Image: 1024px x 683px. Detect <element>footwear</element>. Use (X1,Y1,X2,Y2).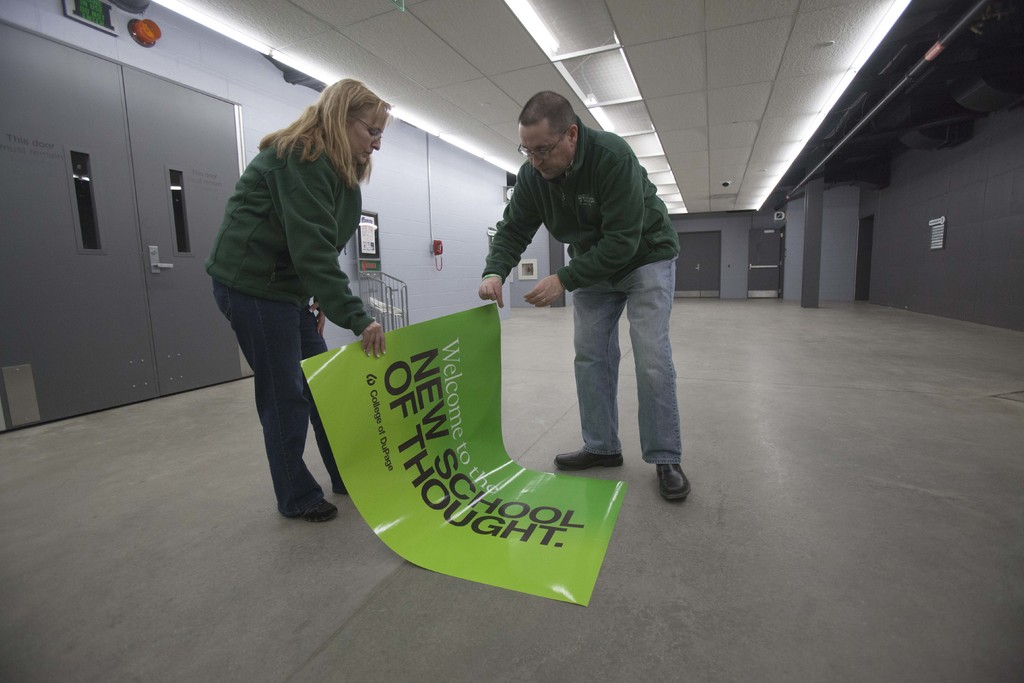
(554,445,623,468).
